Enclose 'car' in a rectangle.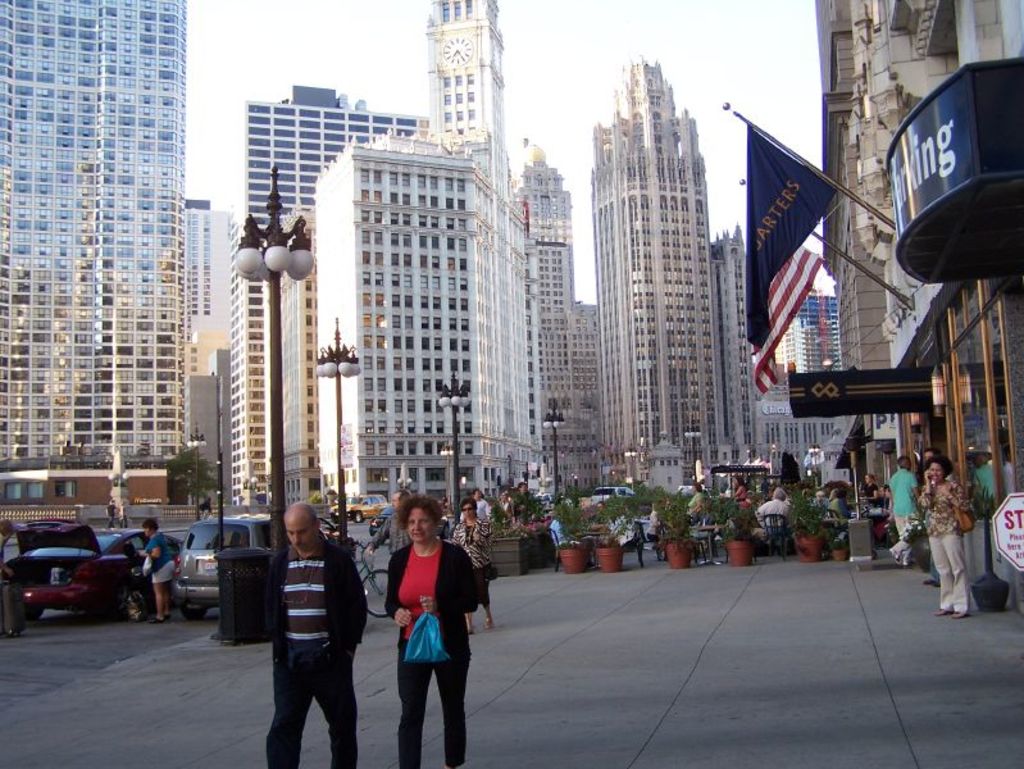
BBox(169, 513, 273, 619).
